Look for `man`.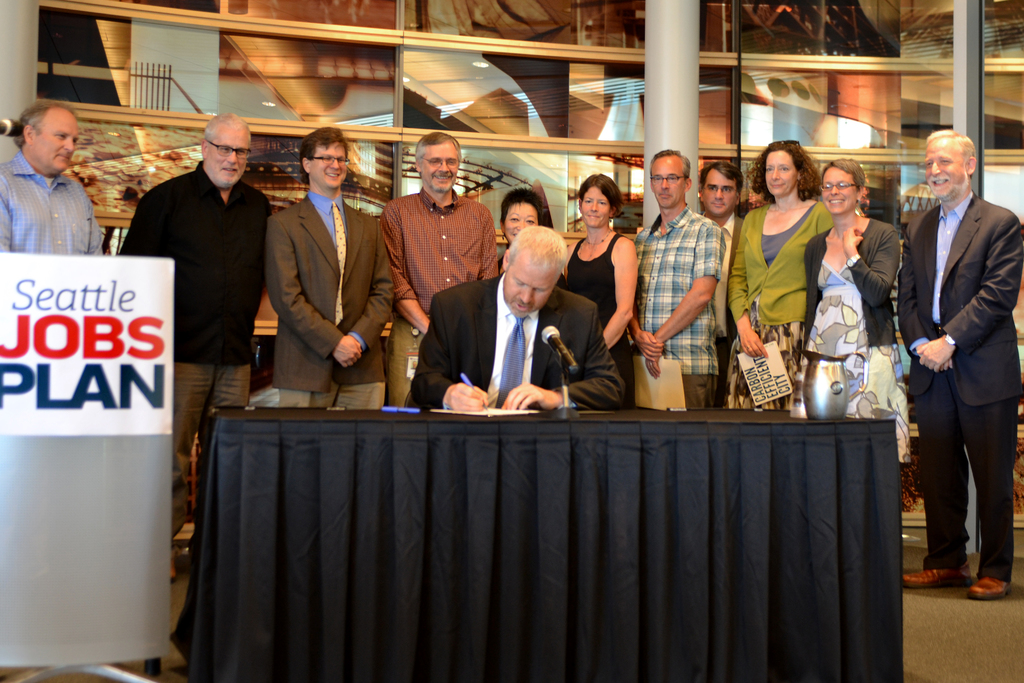
Found: (left=0, top=99, right=106, bottom=261).
